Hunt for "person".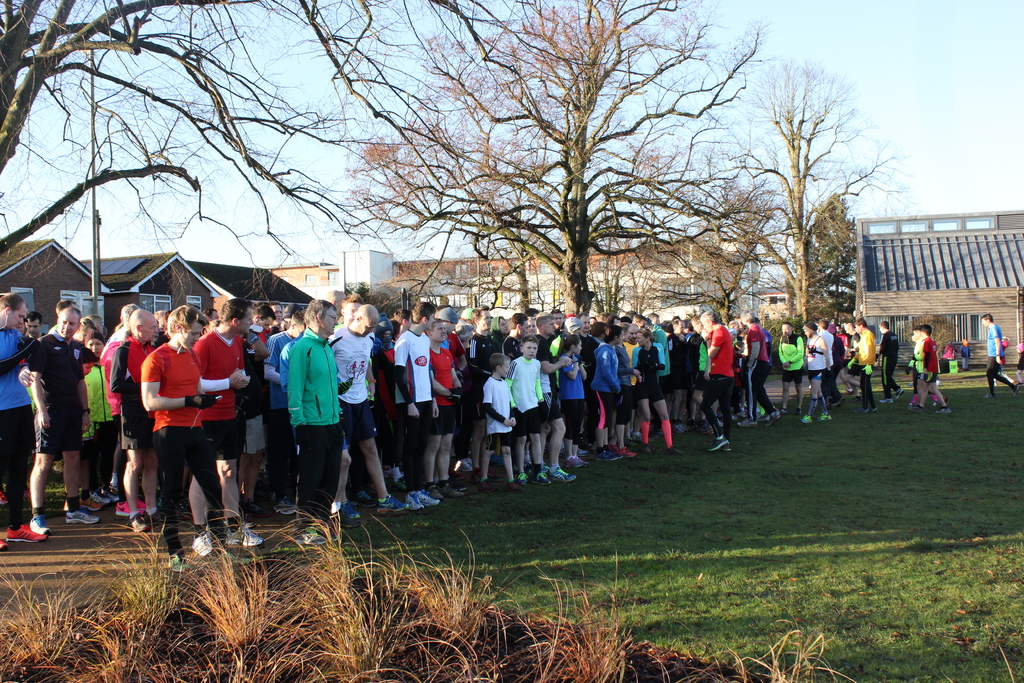
Hunted down at [778,320,803,413].
